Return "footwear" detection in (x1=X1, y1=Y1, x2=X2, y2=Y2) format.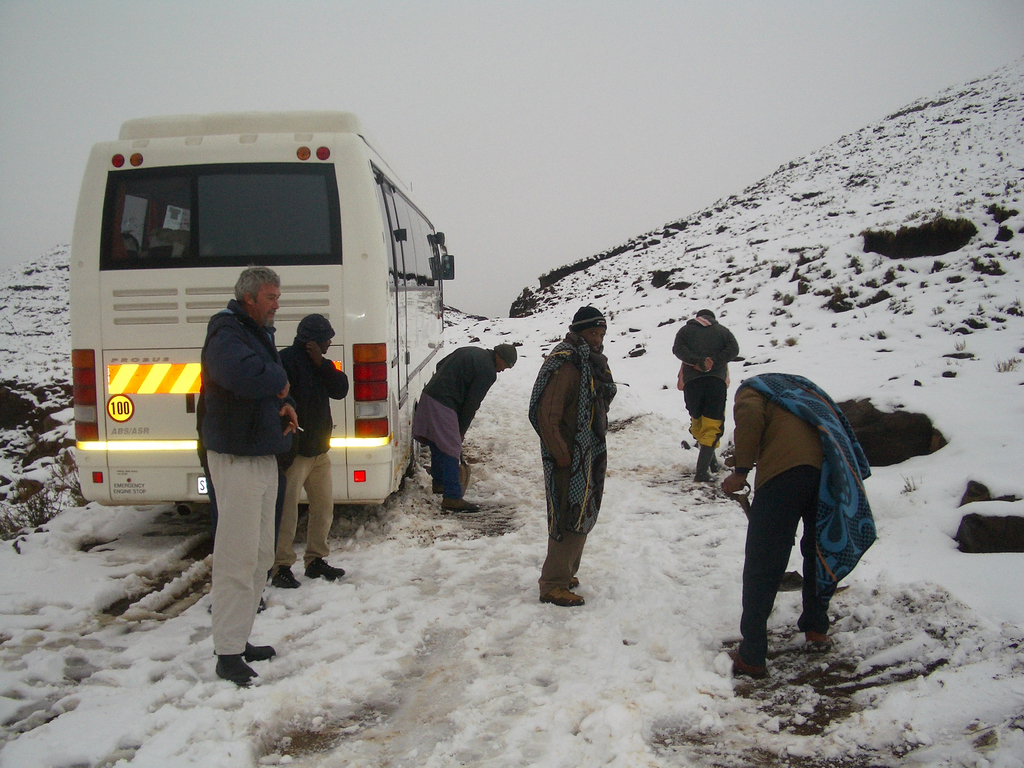
(x1=273, y1=569, x2=296, y2=593).
